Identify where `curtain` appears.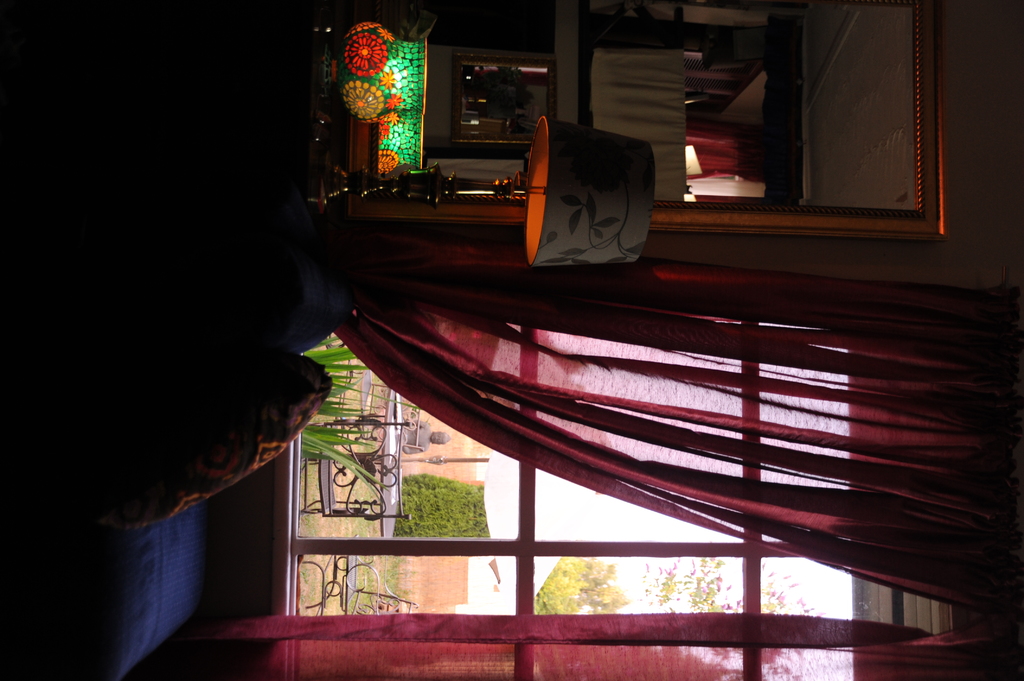
Appears at (204, 613, 1023, 680).
